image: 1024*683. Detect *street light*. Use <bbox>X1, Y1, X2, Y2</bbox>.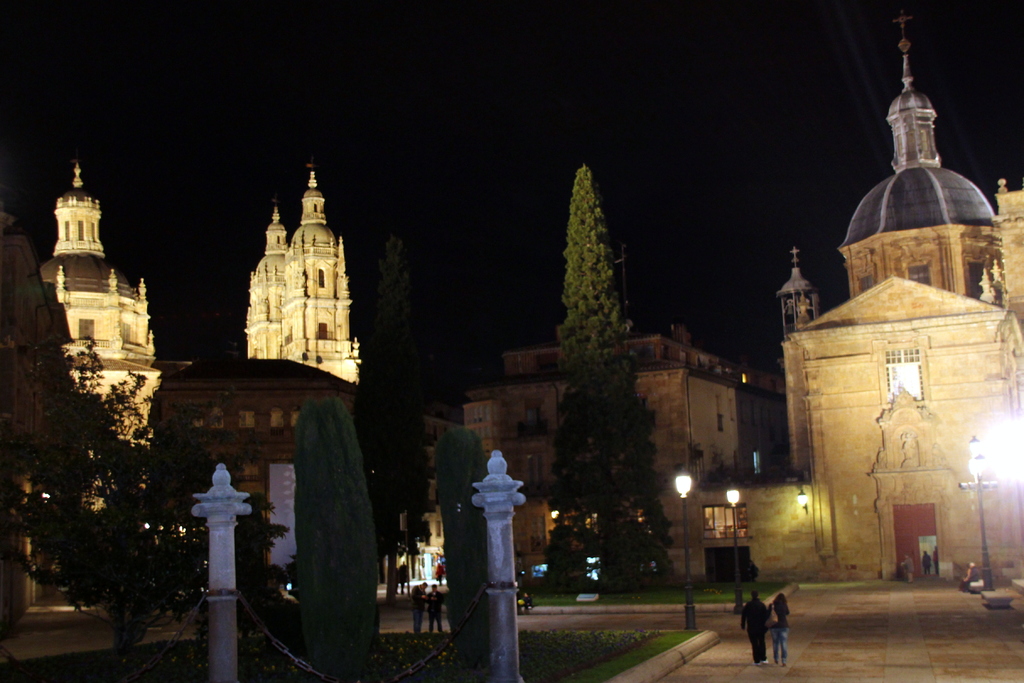
<bbox>724, 478, 741, 614</bbox>.
